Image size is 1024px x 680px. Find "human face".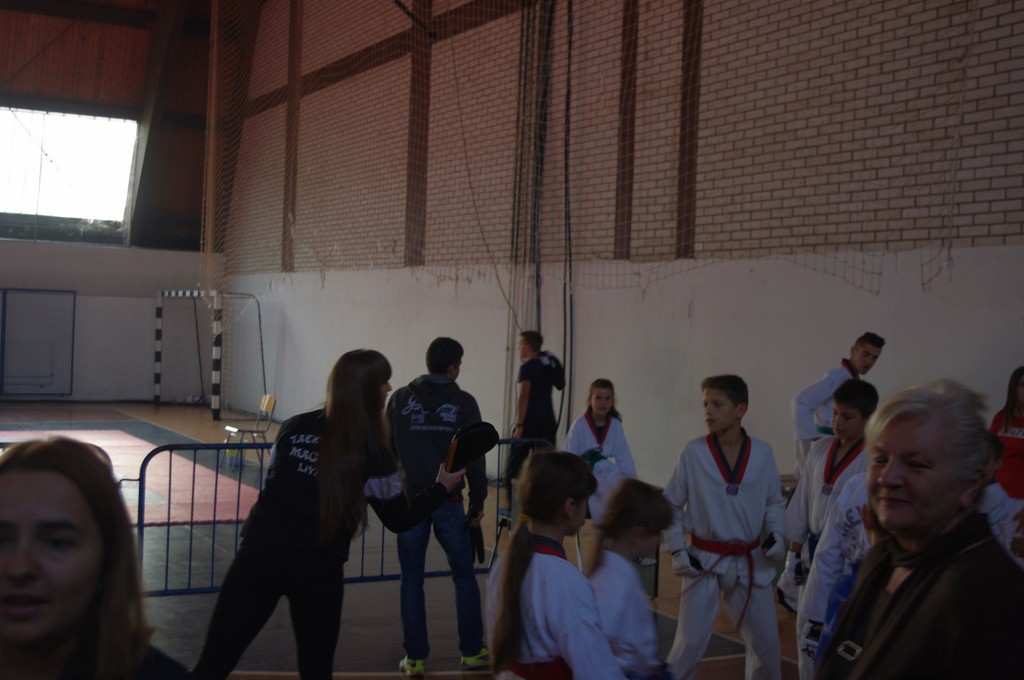
x1=566, y1=494, x2=585, y2=534.
